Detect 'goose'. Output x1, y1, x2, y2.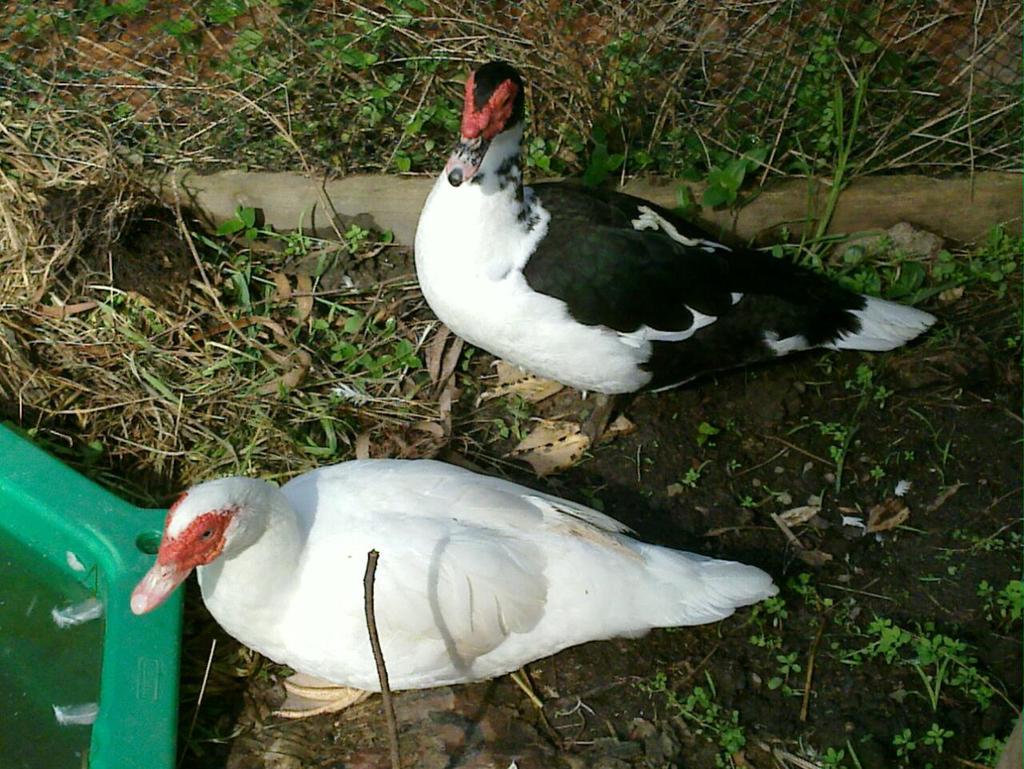
417, 58, 936, 480.
